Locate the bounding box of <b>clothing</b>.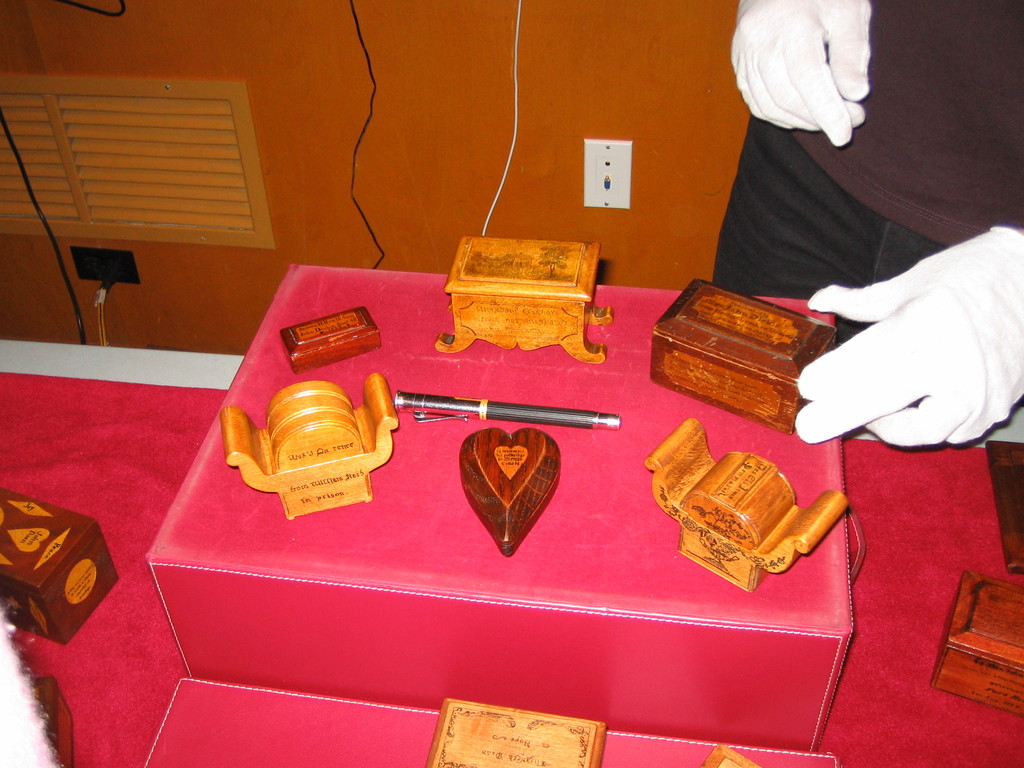
Bounding box: {"left": 773, "top": 0, "right": 1018, "bottom": 246}.
